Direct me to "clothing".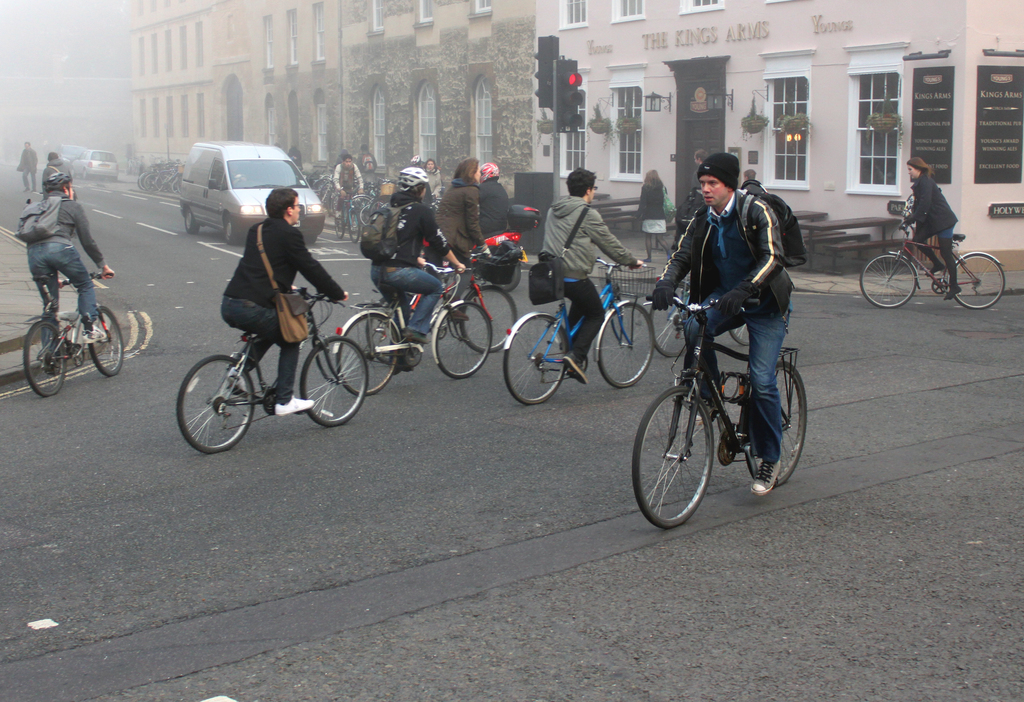
Direction: Rect(911, 174, 959, 277).
